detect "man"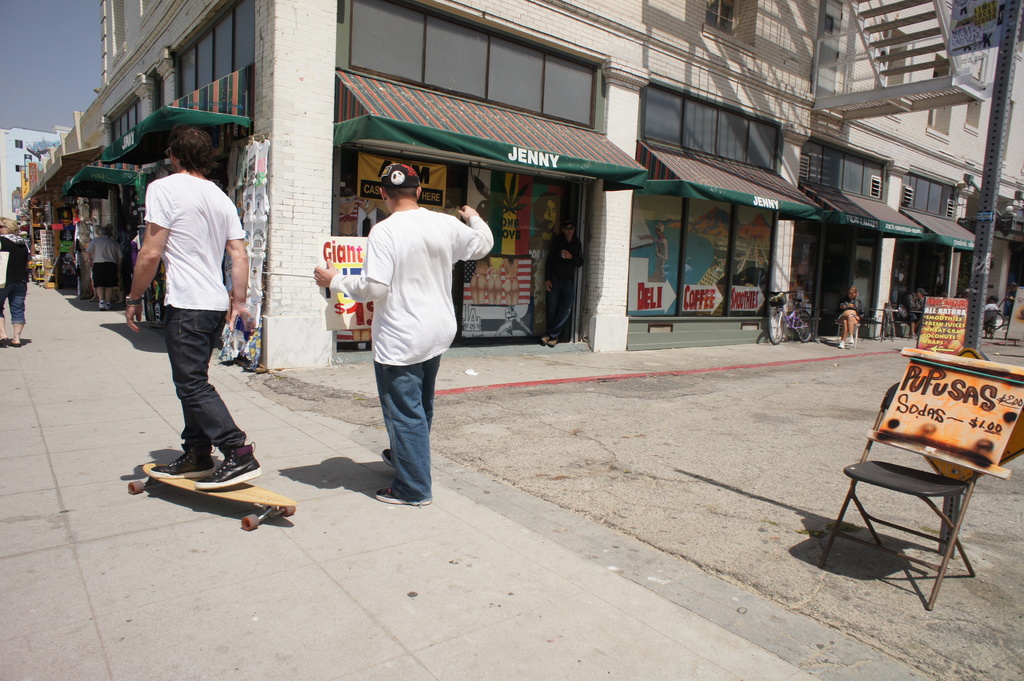
x1=79 y1=228 x2=137 y2=313
